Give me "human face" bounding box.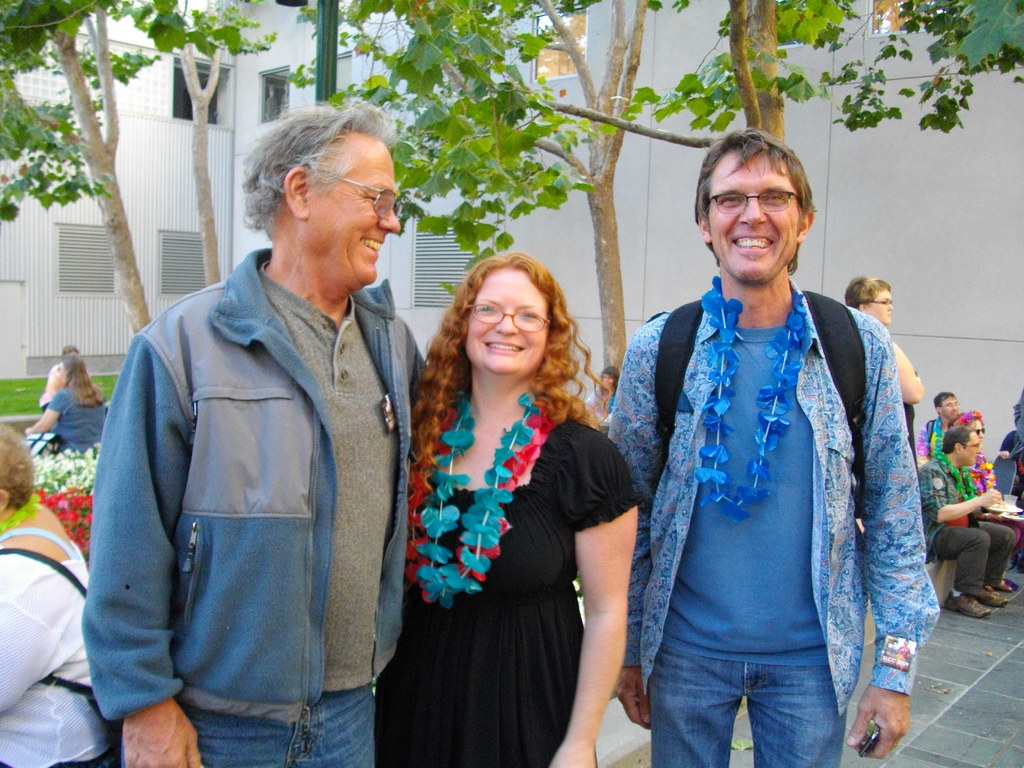
<box>310,143,399,284</box>.
